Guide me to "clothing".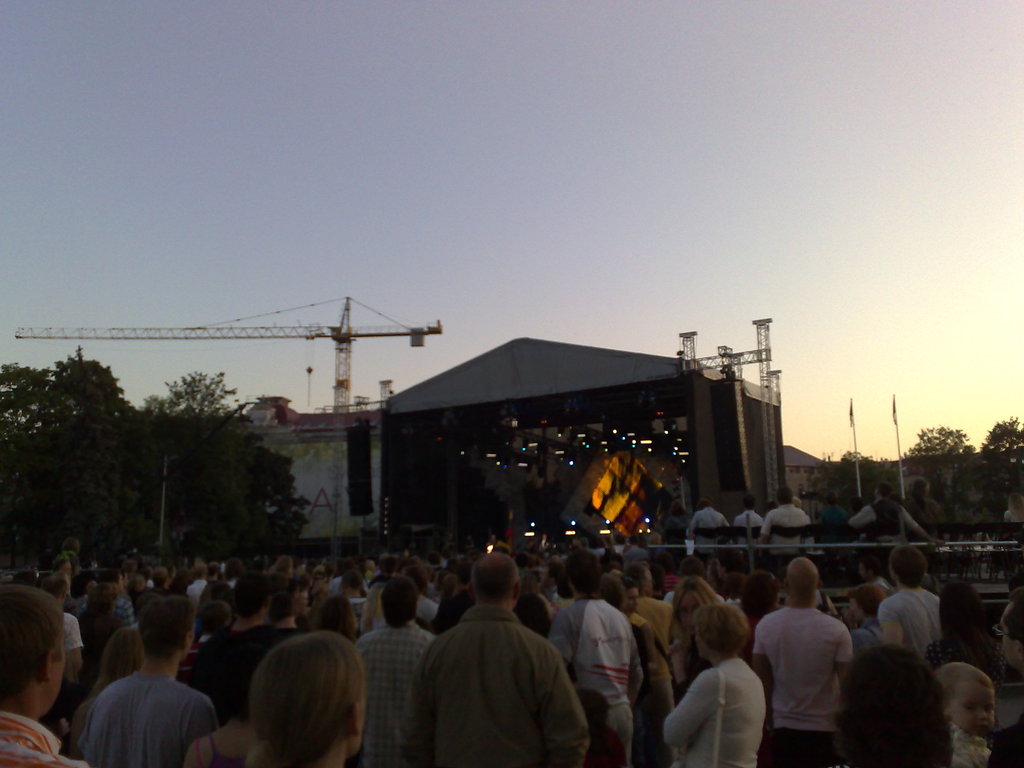
Guidance: (637, 590, 675, 657).
